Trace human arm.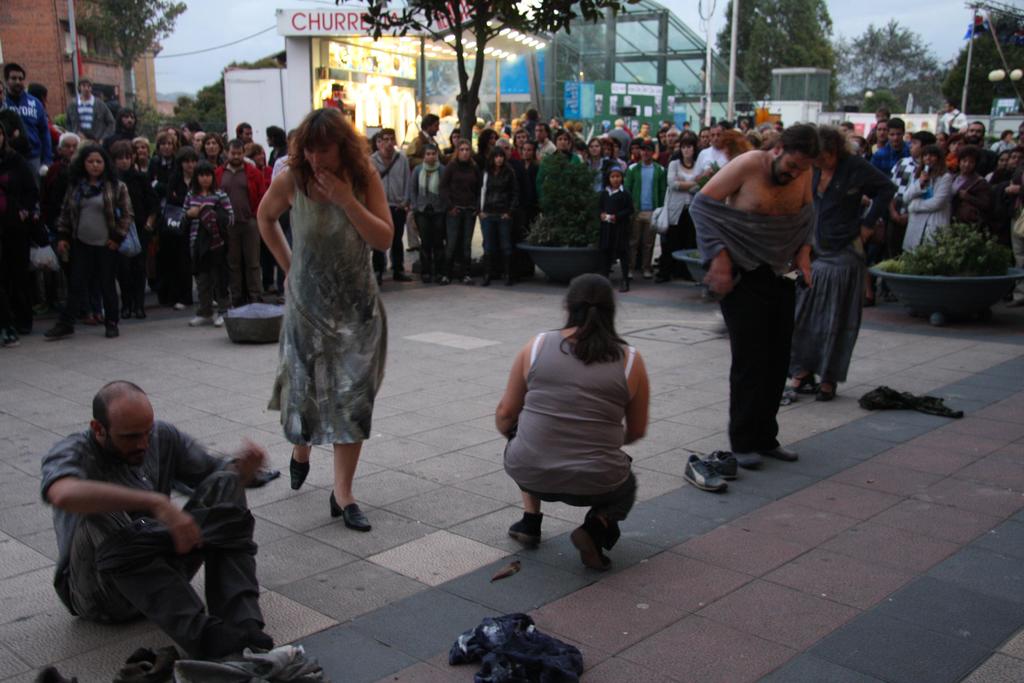
Traced to detection(665, 160, 692, 190).
